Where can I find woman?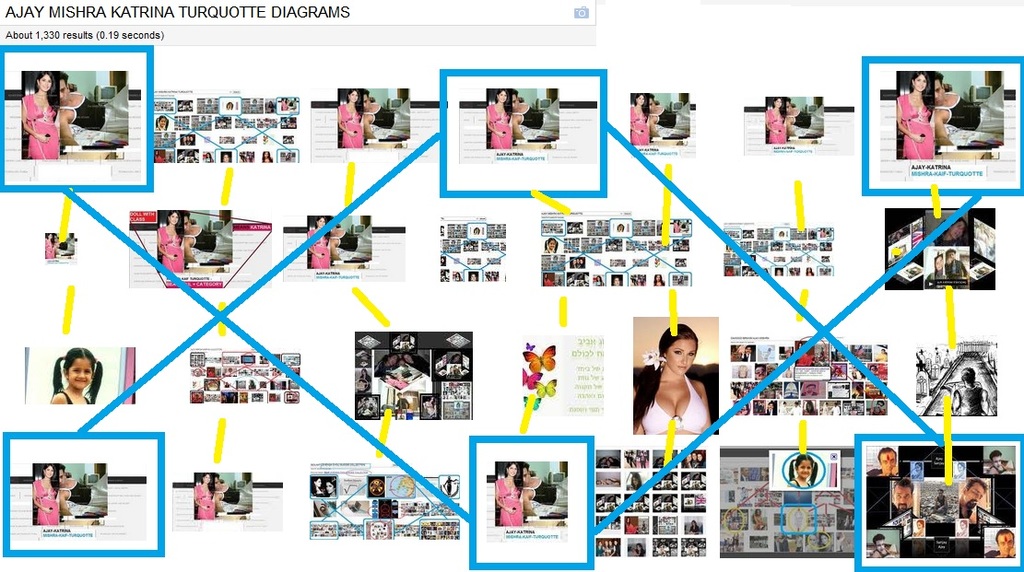
You can find it at (633,319,723,456).
